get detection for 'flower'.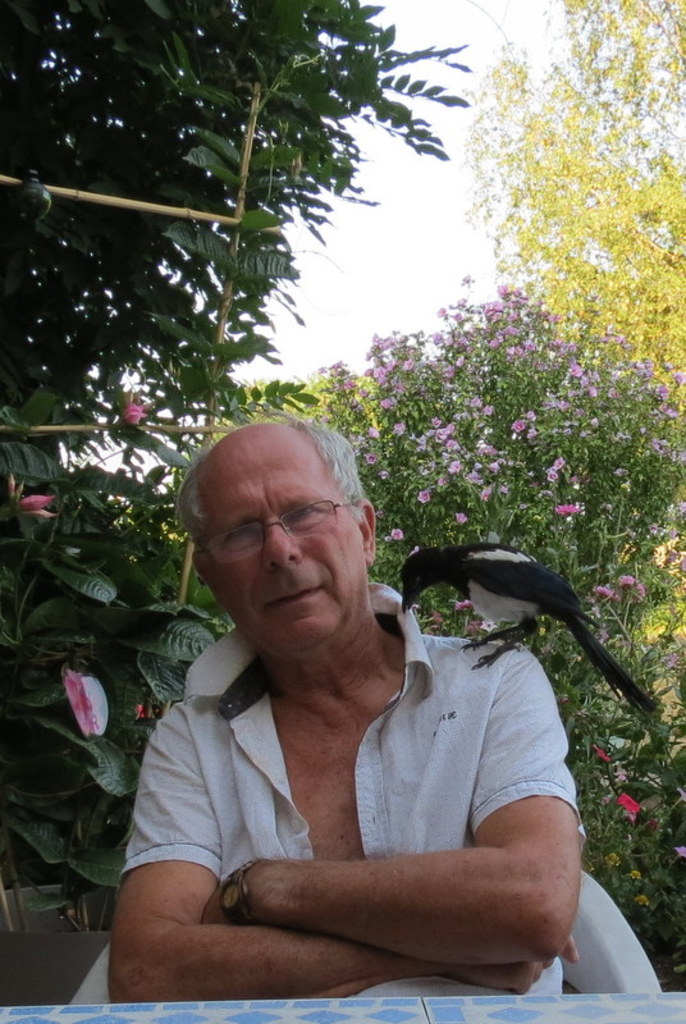
Detection: <box>23,490,59,524</box>.
